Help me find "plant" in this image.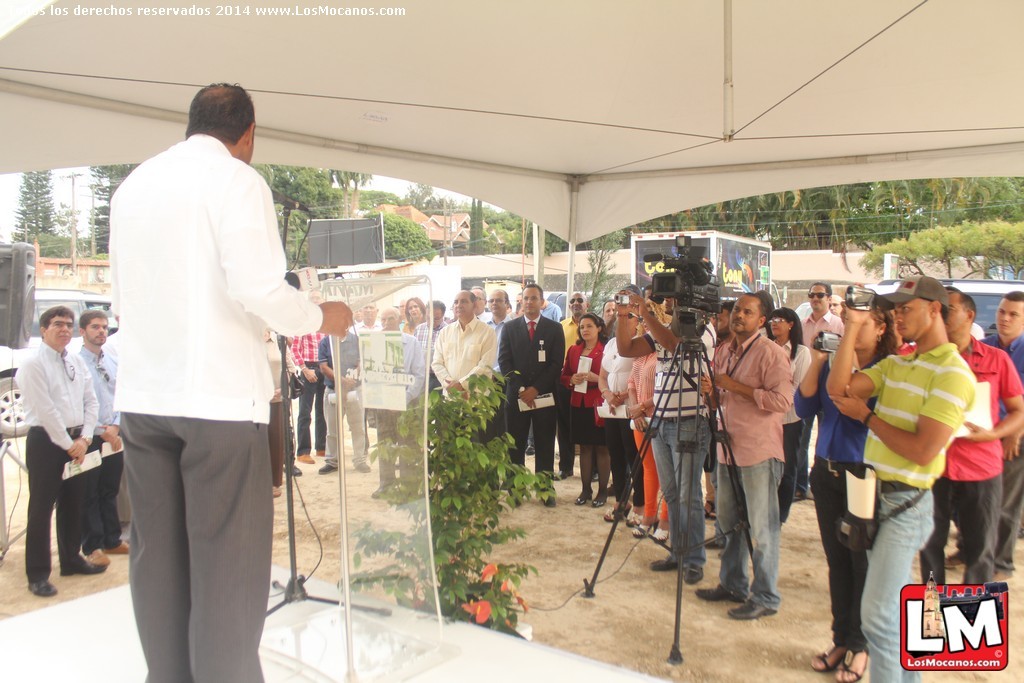
Found it: pyautogui.locateOnScreen(338, 356, 561, 627).
